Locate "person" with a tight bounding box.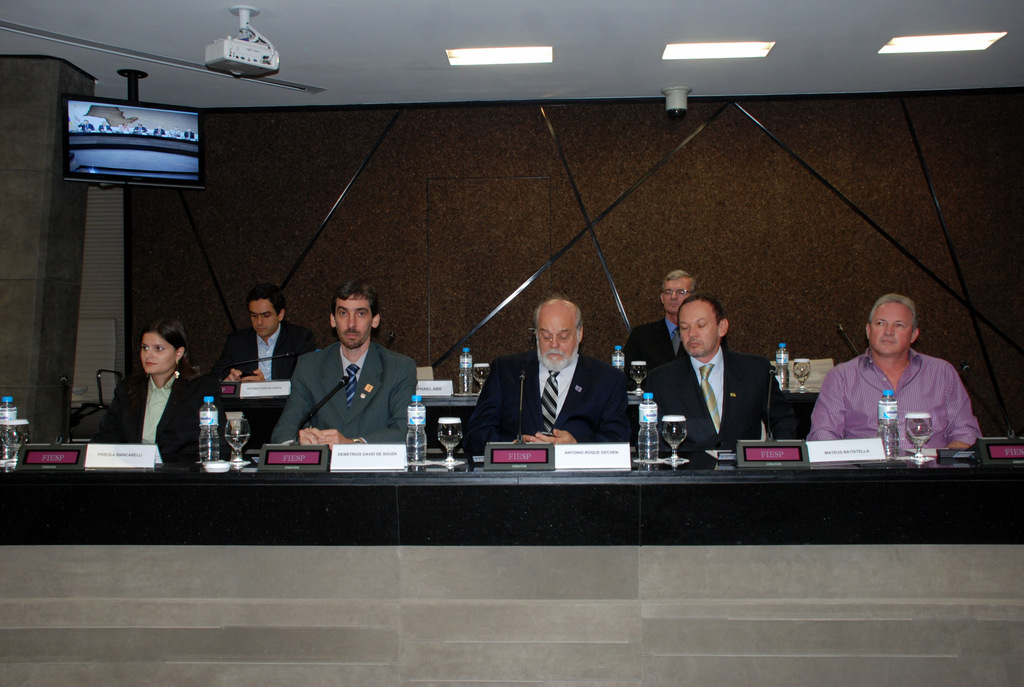
crop(806, 291, 984, 451).
